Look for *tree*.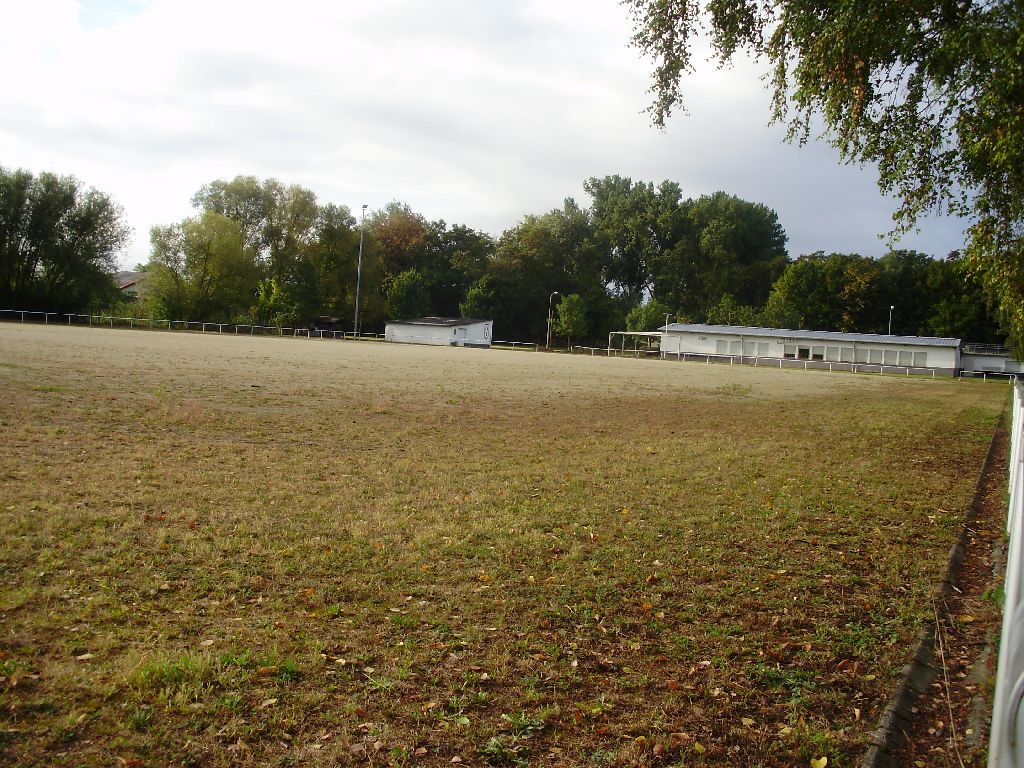
Found: [912, 244, 984, 349].
